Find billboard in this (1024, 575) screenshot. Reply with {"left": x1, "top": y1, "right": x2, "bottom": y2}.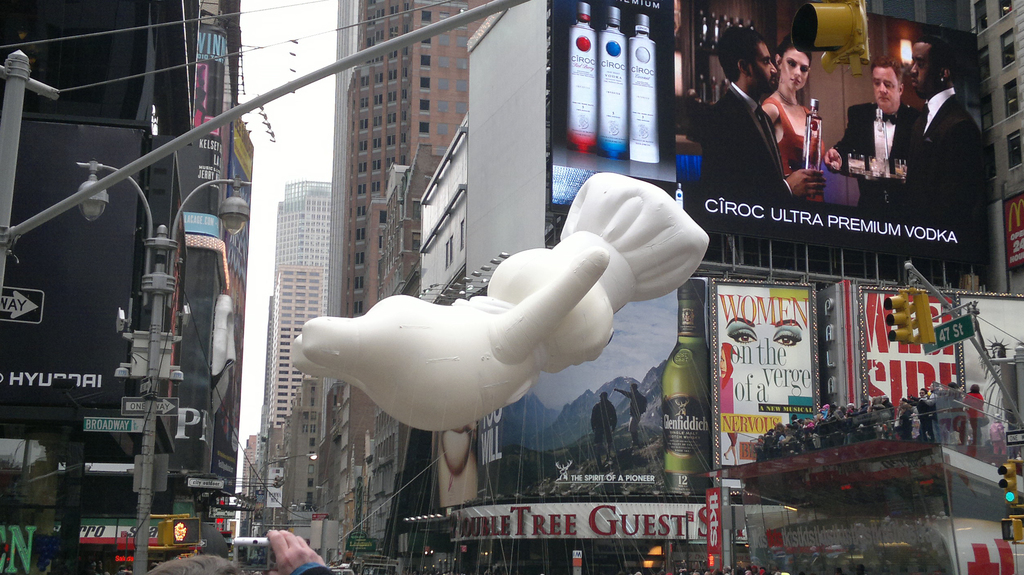
{"left": 0, "top": 104, "right": 147, "bottom": 420}.
